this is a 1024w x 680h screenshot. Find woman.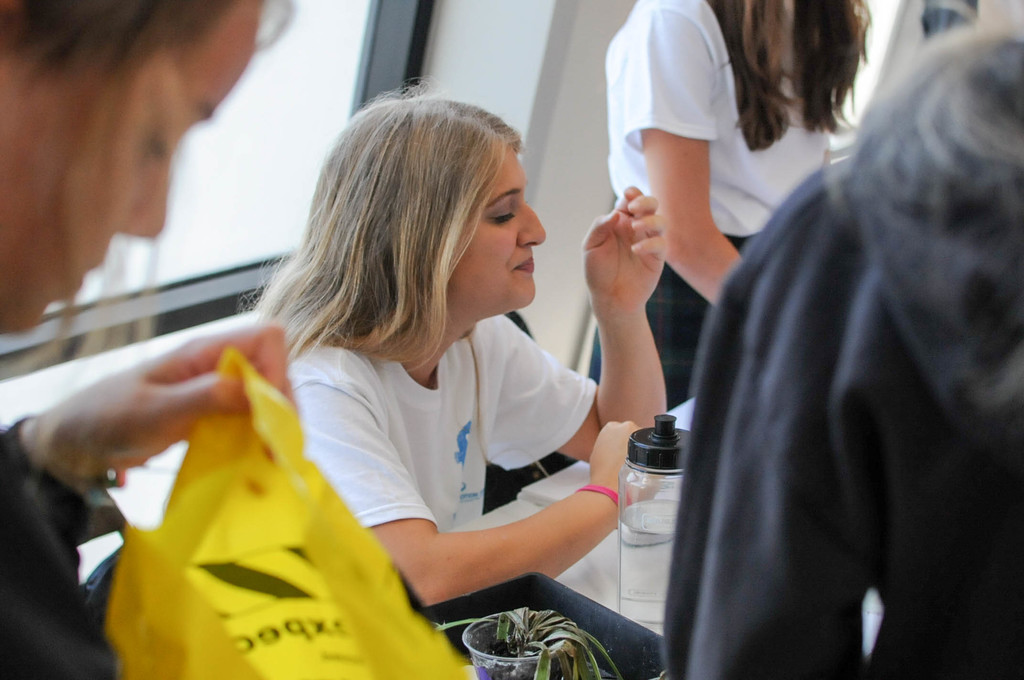
Bounding box: region(0, 0, 293, 679).
